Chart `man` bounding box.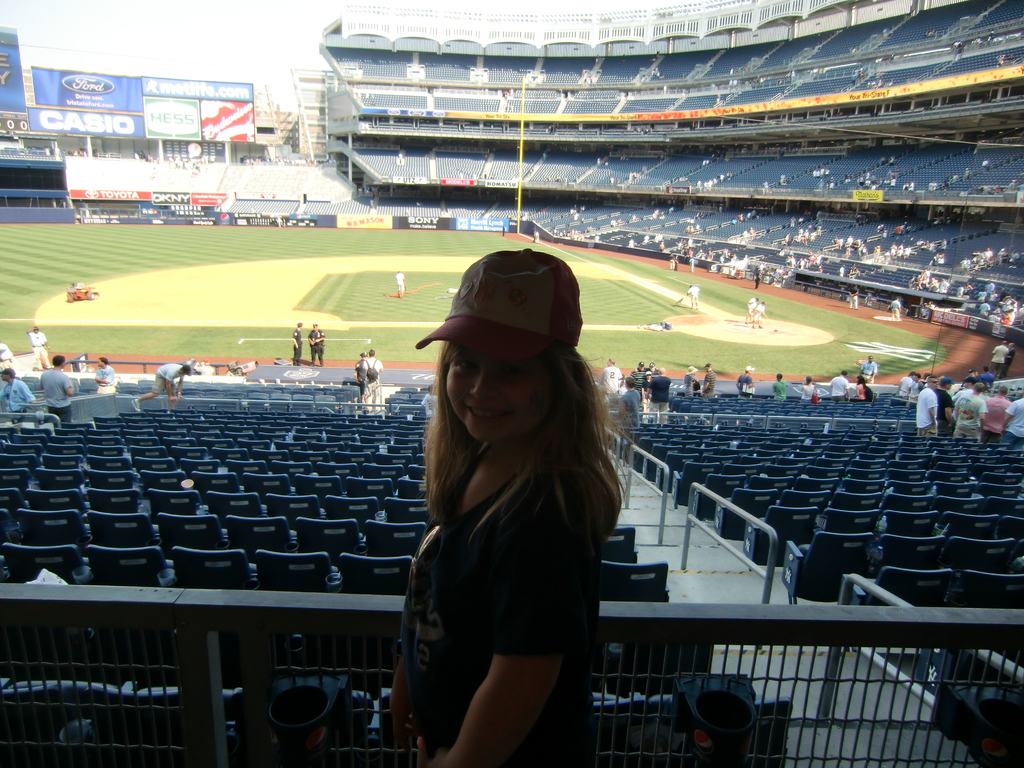
Charted: <region>0, 342, 15, 374</region>.
